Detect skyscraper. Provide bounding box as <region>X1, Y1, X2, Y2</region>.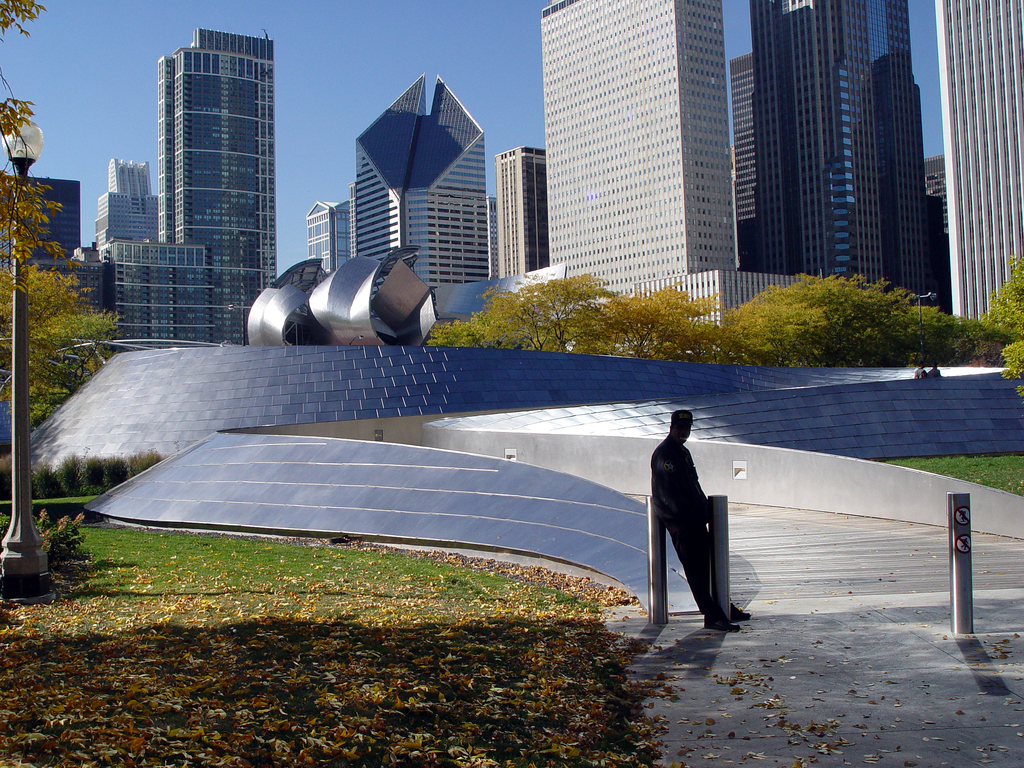
<region>726, 45, 766, 277</region>.
